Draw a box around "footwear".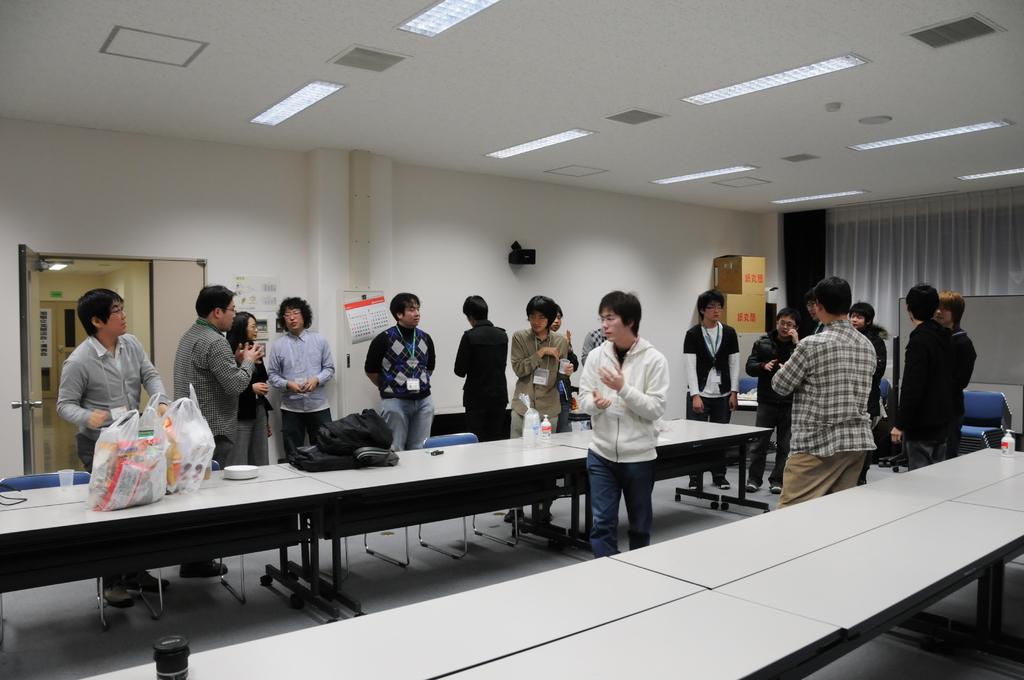
bbox=[691, 483, 700, 494].
